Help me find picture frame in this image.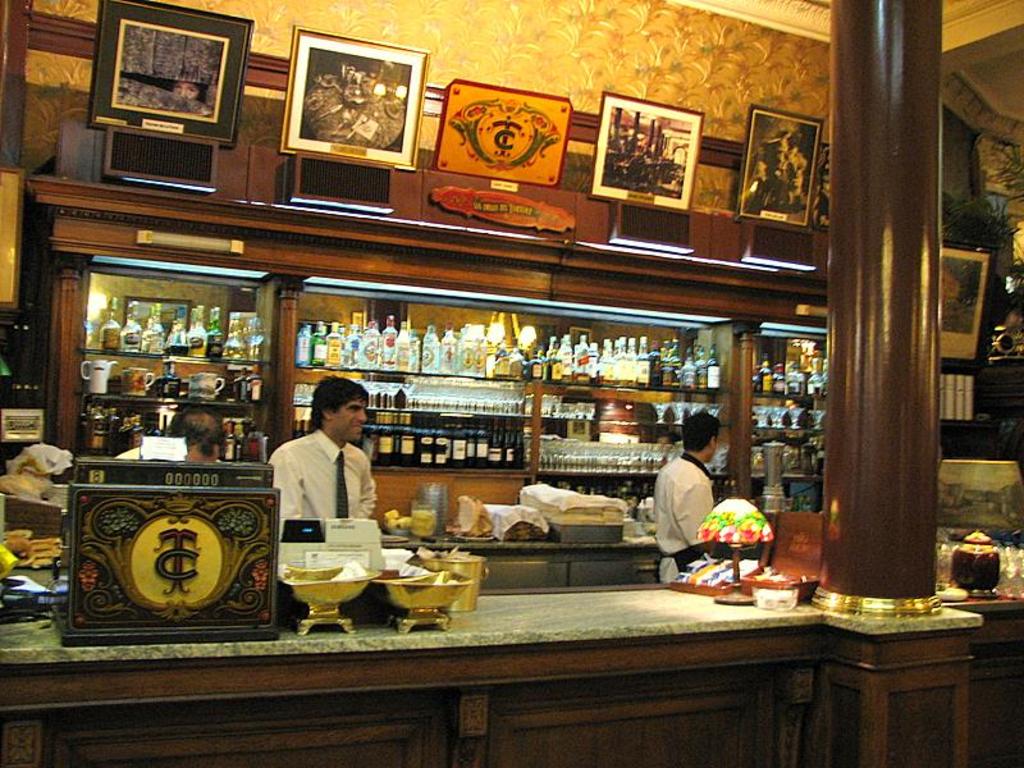
Found it: rect(943, 242, 995, 366).
